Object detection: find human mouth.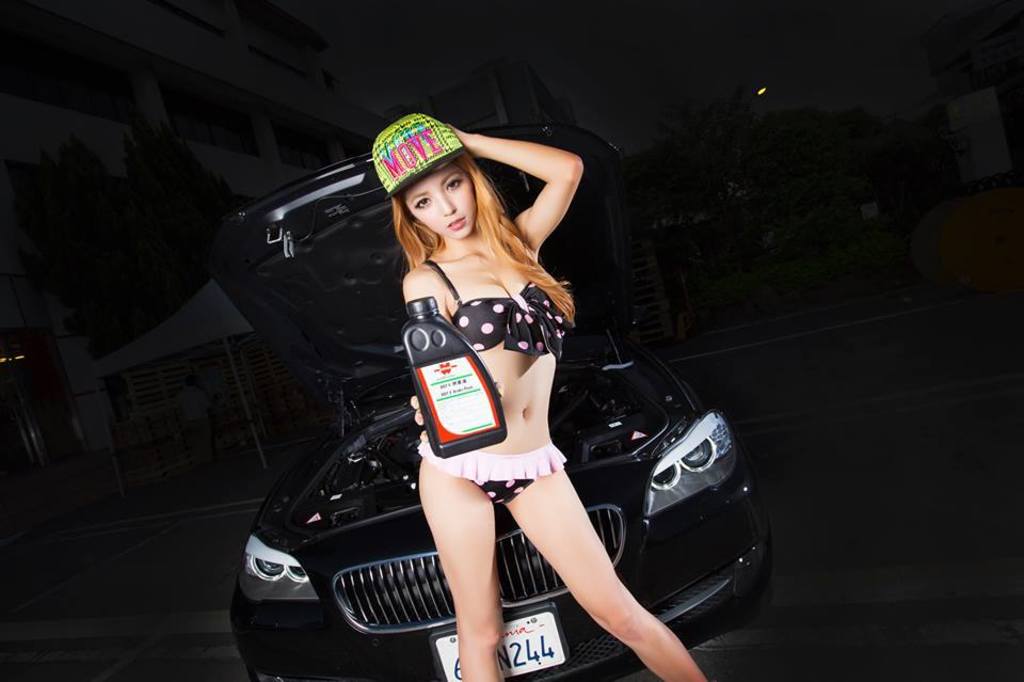
pyautogui.locateOnScreen(450, 219, 465, 231).
